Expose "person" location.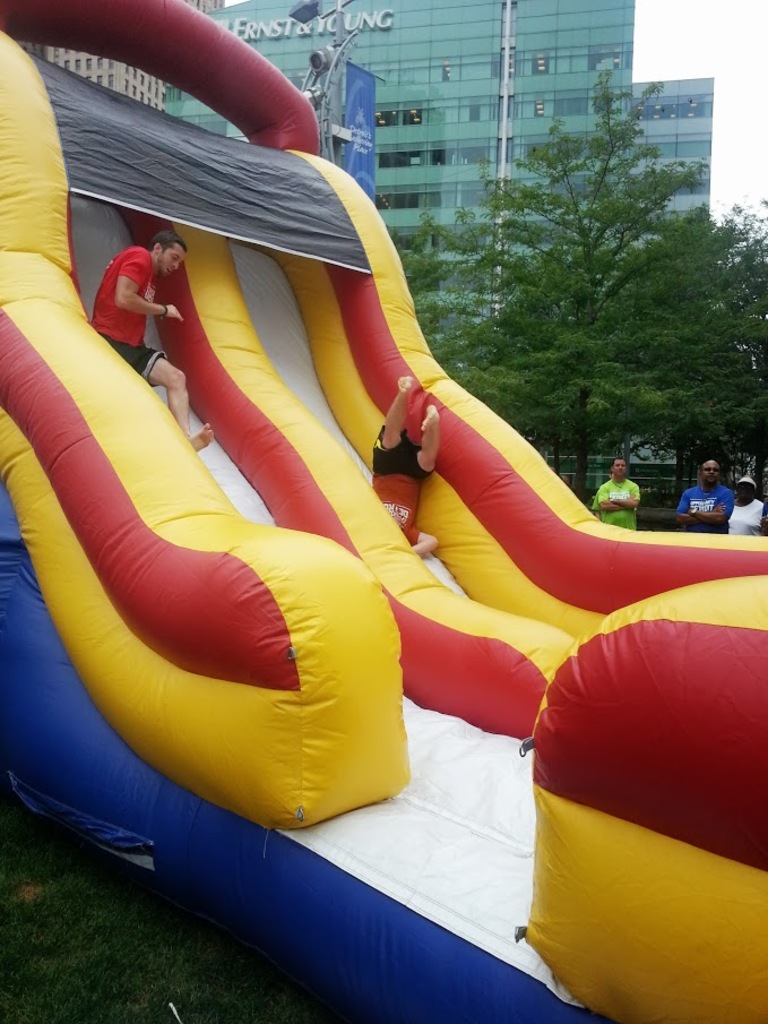
Exposed at (x1=676, y1=461, x2=736, y2=528).
